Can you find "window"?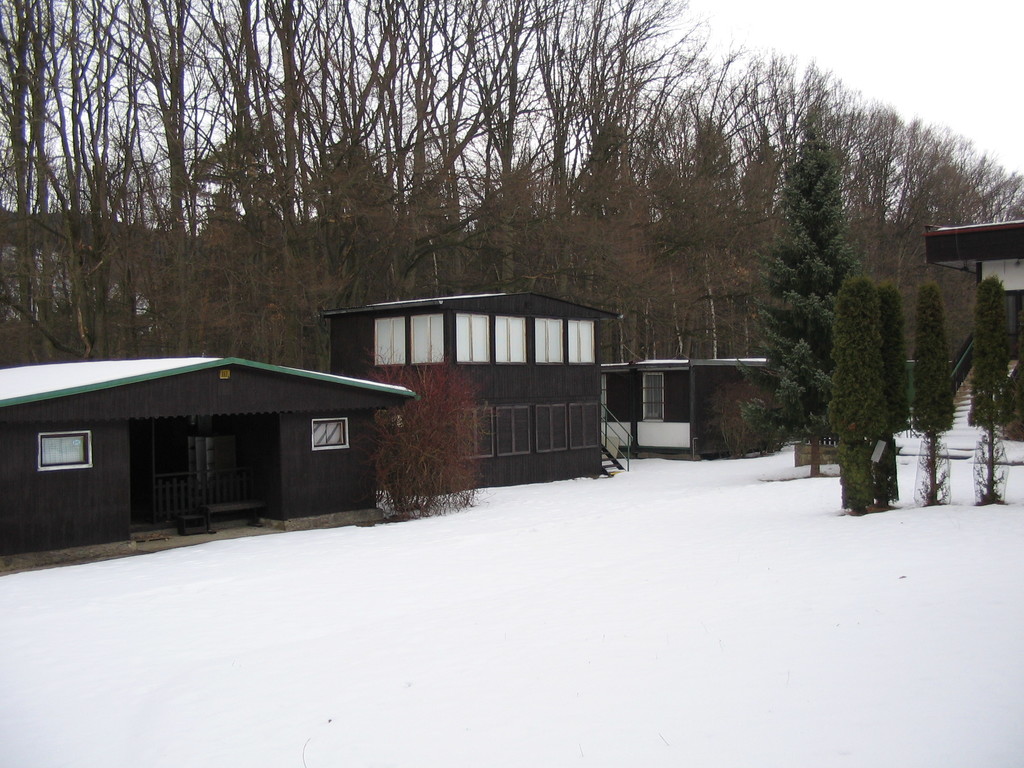
Yes, bounding box: bbox(498, 406, 534, 457).
